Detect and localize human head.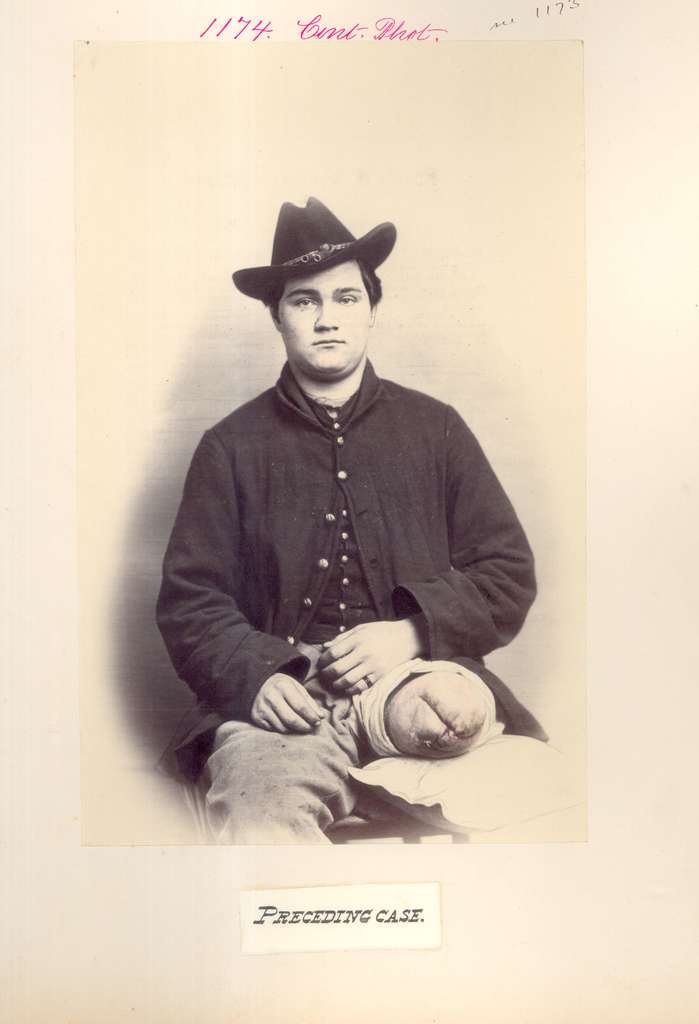
Localized at rect(227, 196, 394, 402).
